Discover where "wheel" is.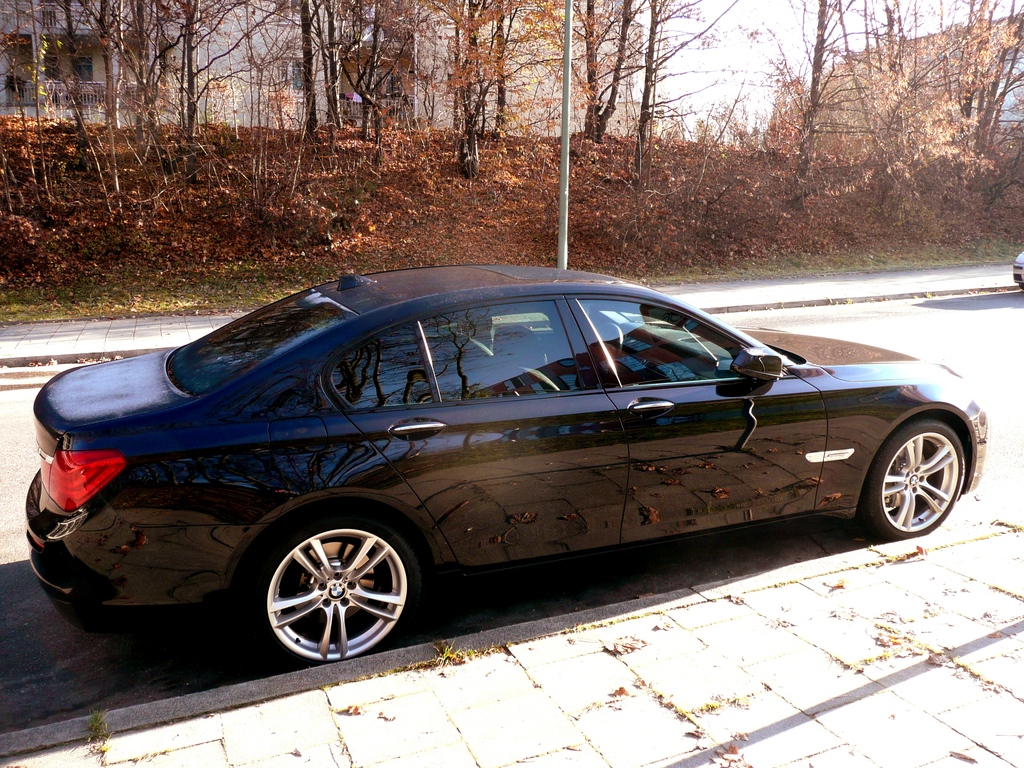
Discovered at box=[863, 419, 964, 540].
